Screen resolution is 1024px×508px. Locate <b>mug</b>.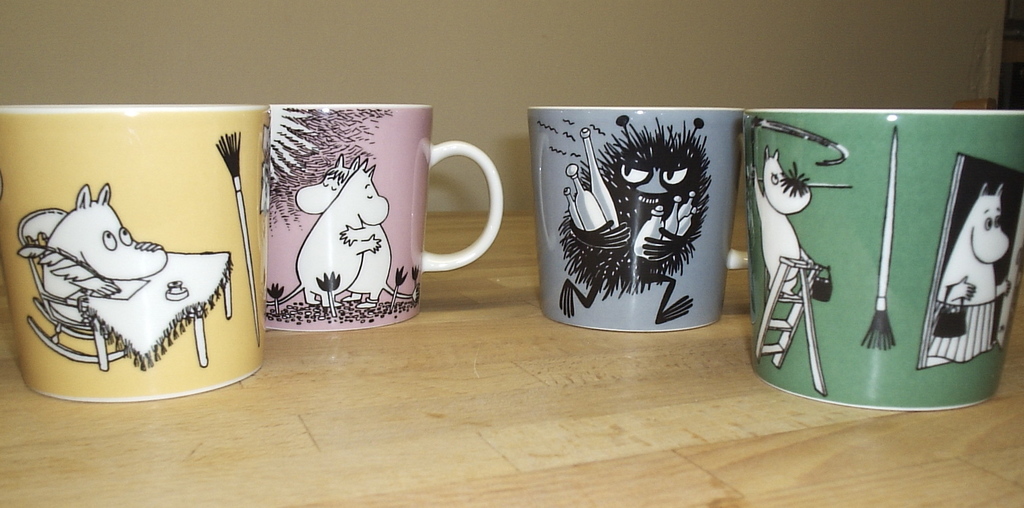
527:110:742:330.
